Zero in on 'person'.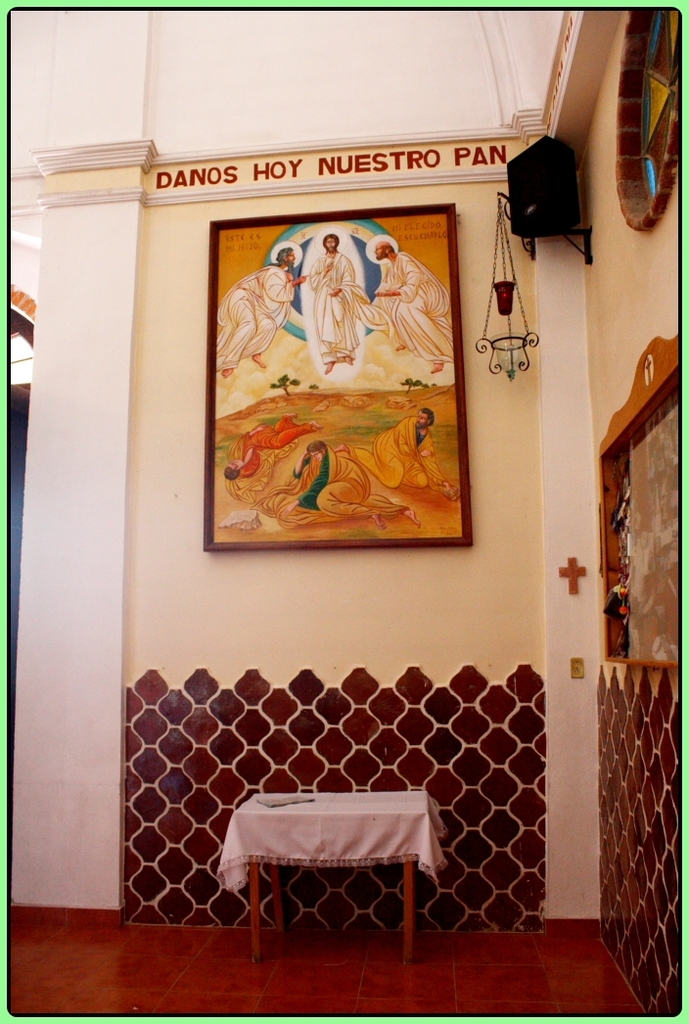
Zeroed in: (213, 242, 306, 377).
